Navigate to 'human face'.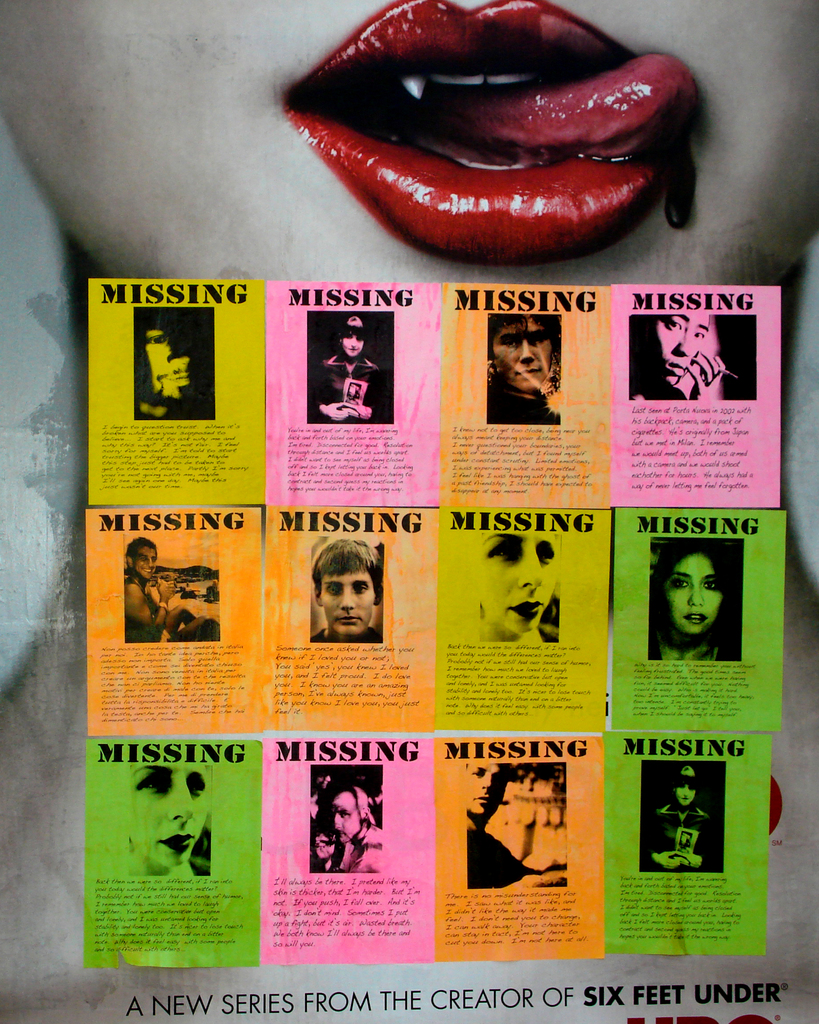
Navigation target: (x1=133, y1=762, x2=210, y2=870).
